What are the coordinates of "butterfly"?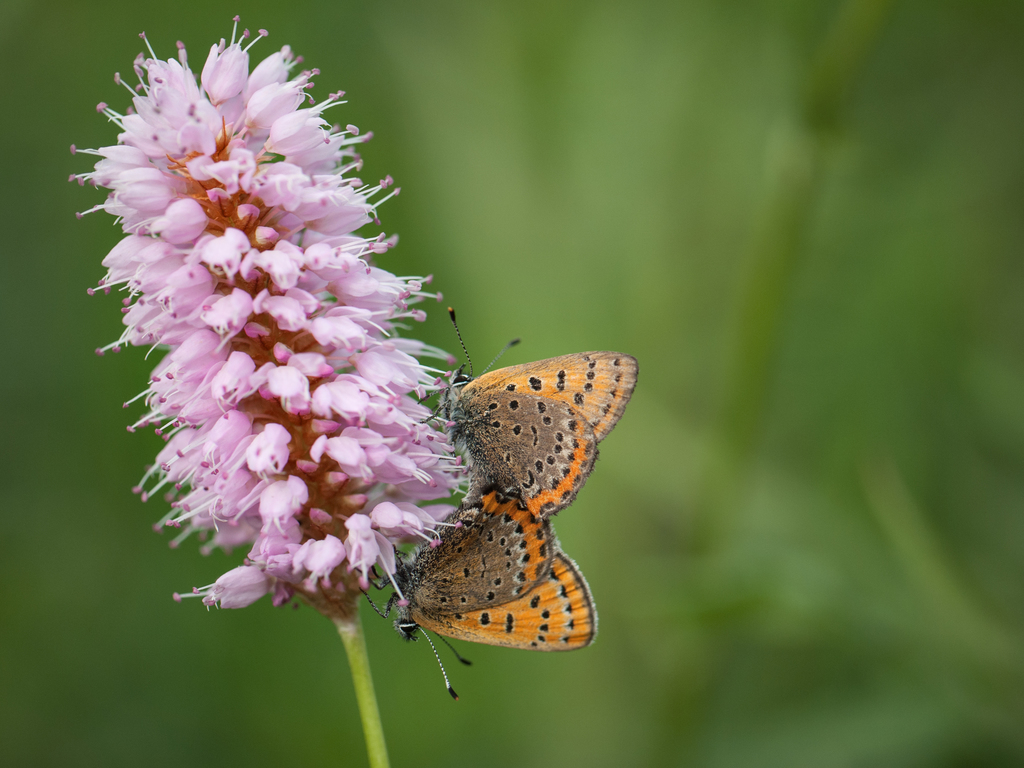
l=382, t=327, r=638, b=552.
